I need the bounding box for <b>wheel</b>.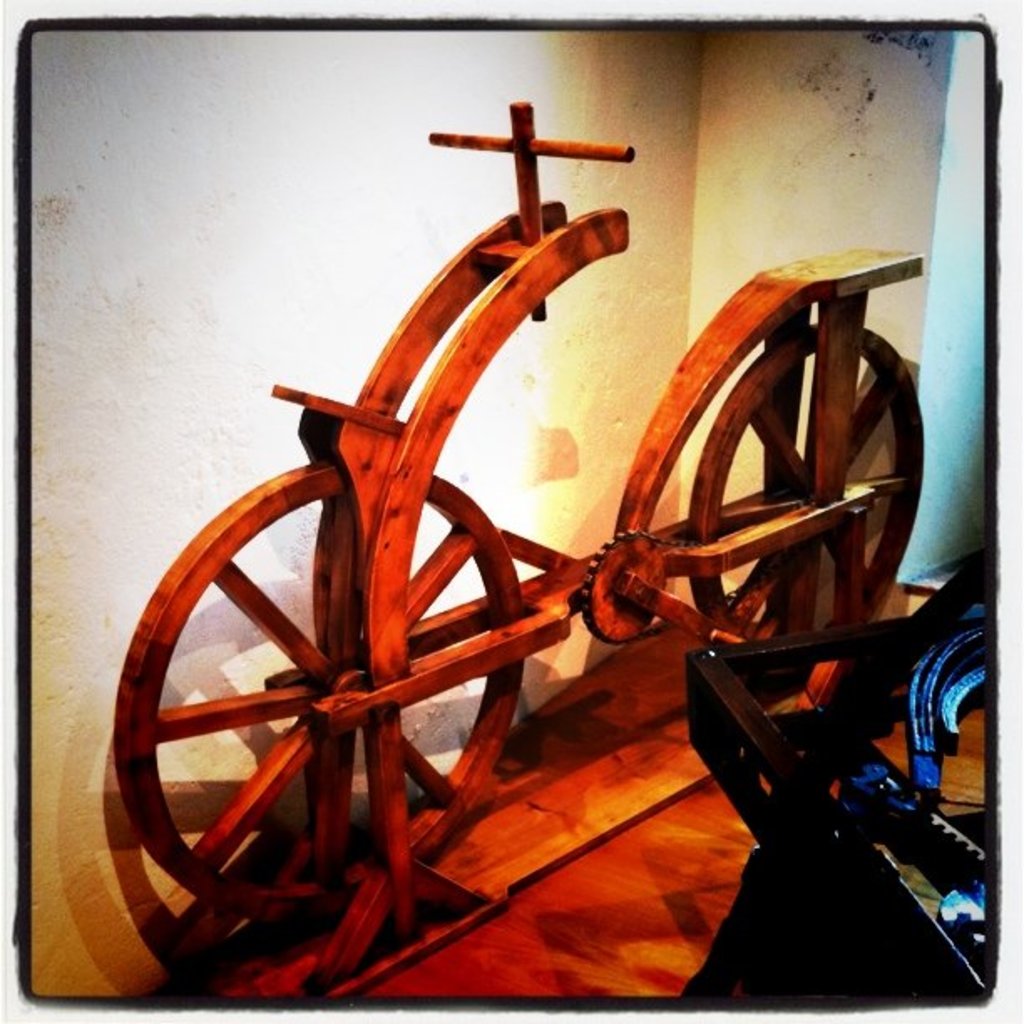
Here it is: 147,445,545,964.
